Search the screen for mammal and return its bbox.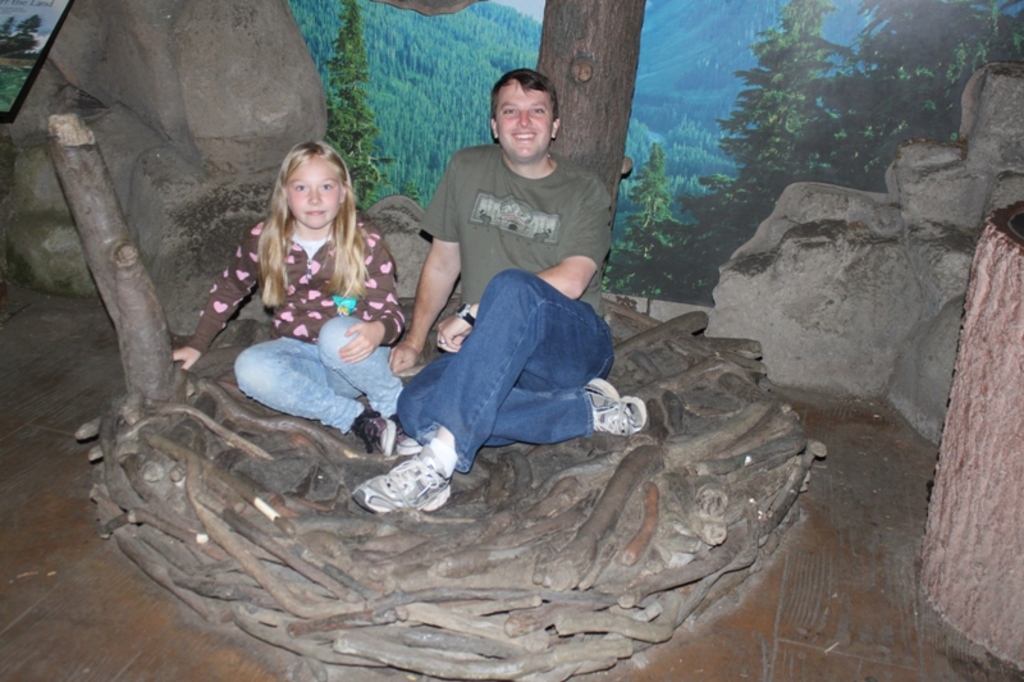
Found: (170, 141, 412, 445).
